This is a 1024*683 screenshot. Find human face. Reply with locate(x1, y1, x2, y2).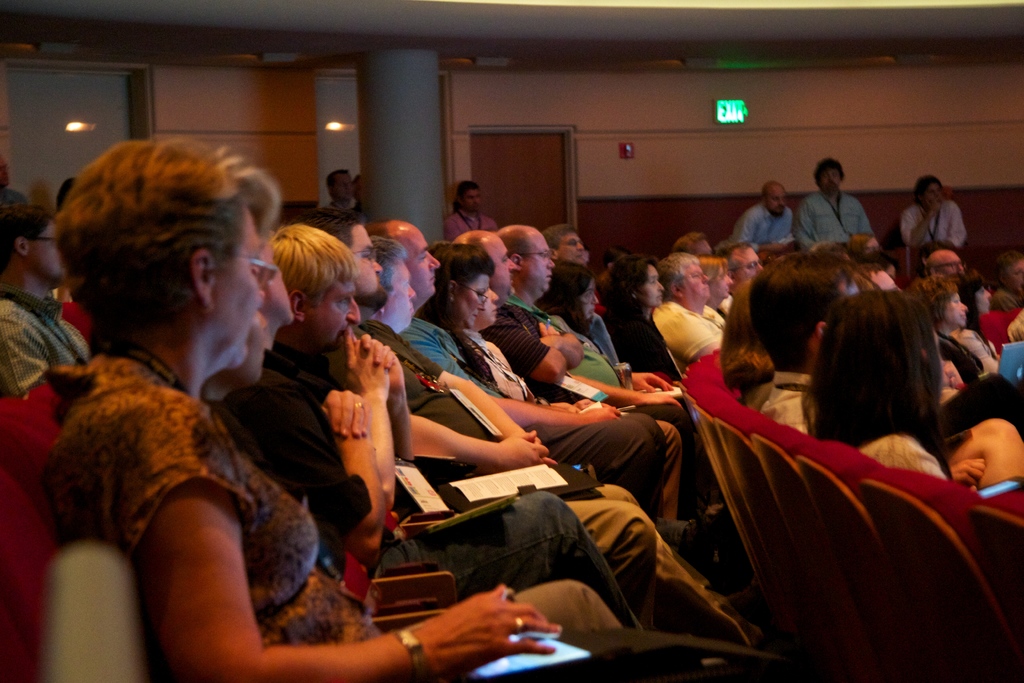
locate(333, 172, 351, 200).
